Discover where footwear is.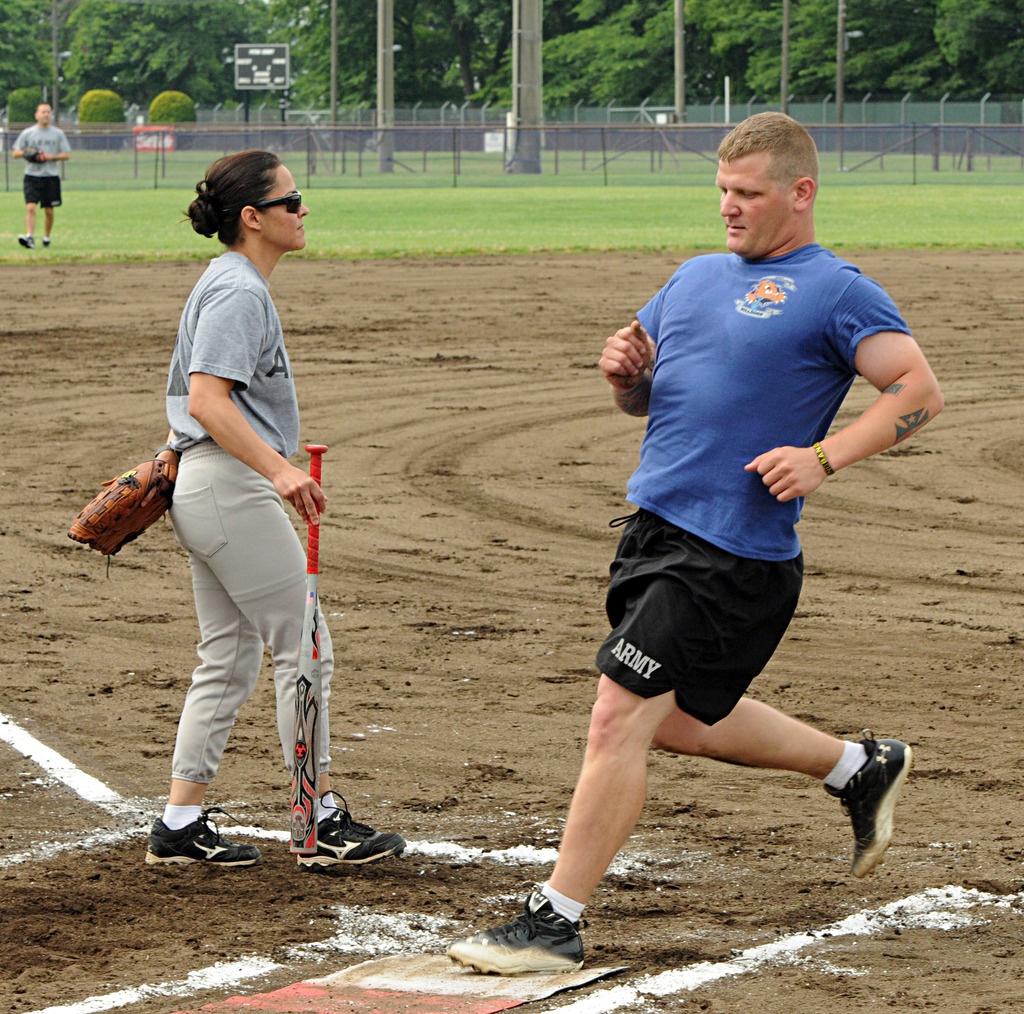
Discovered at <bbox>444, 890, 586, 978</bbox>.
